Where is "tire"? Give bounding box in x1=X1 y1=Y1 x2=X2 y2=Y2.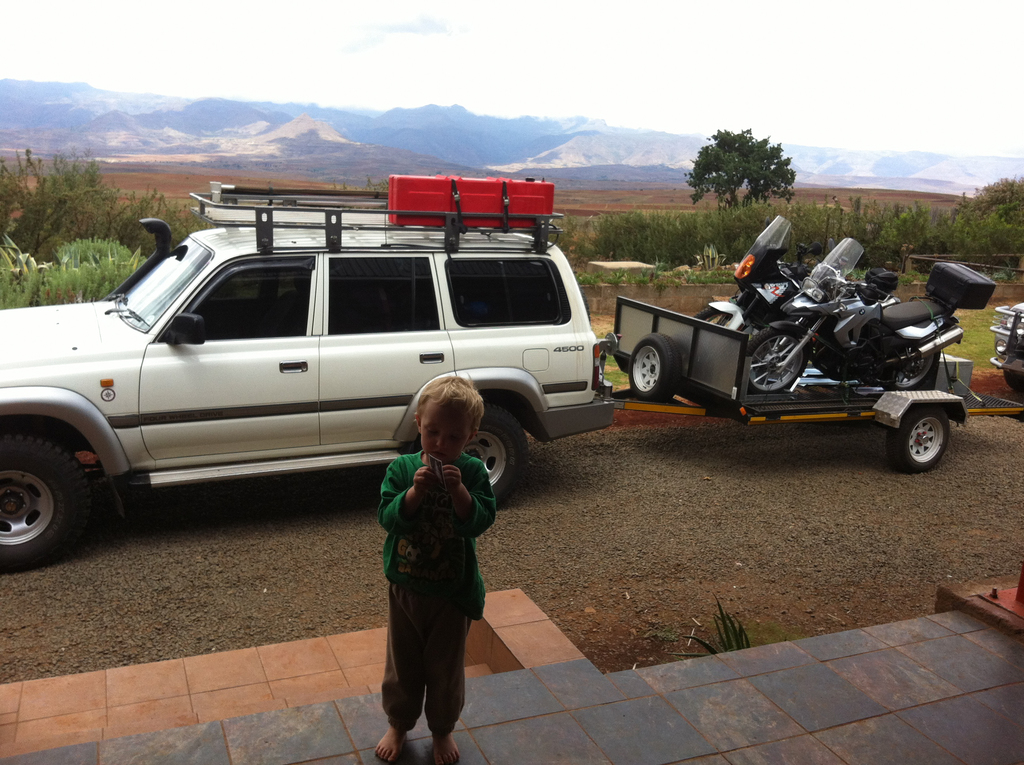
x1=888 y1=403 x2=948 y2=472.
